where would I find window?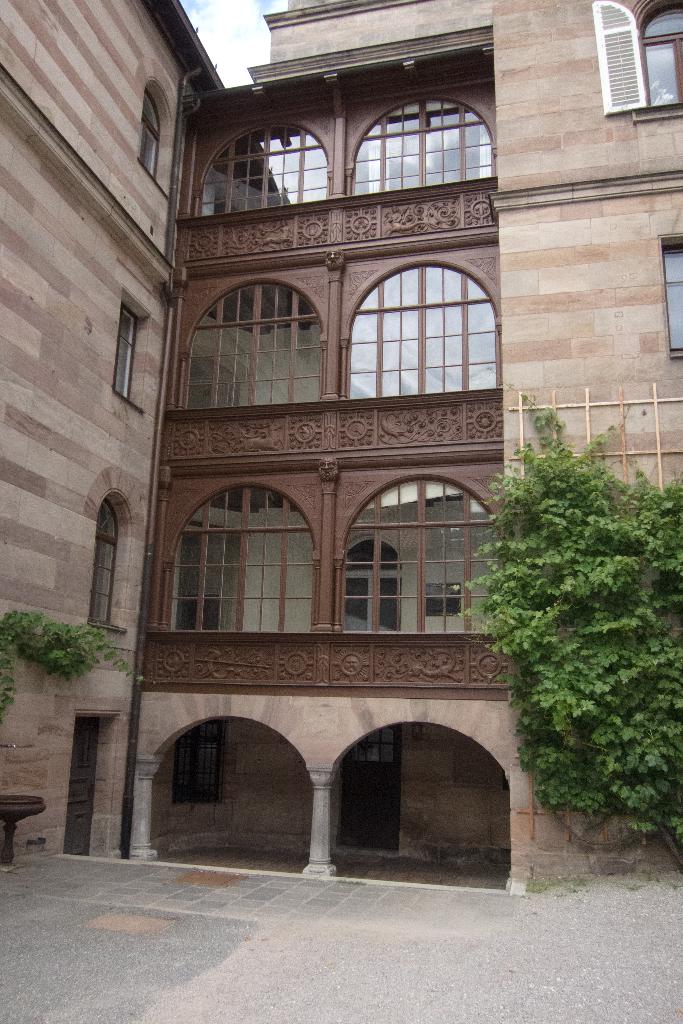
At bbox=(179, 271, 319, 413).
